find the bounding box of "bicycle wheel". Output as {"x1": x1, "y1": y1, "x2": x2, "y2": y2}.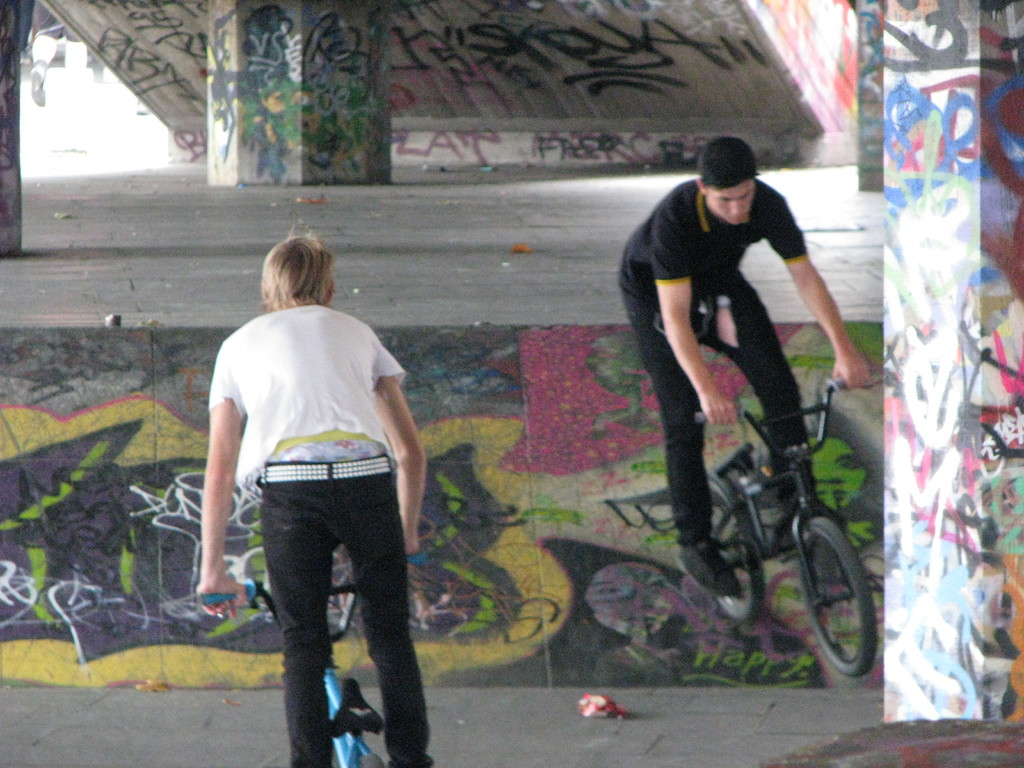
{"x1": 810, "y1": 524, "x2": 870, "y2": 675}.
